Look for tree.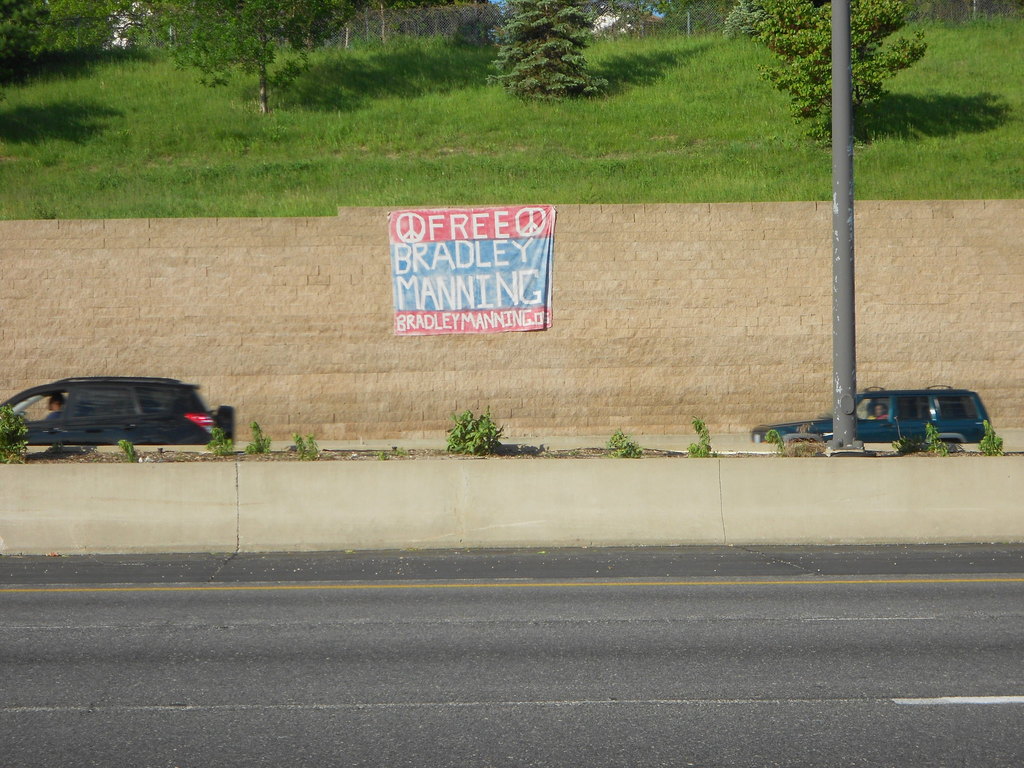
Found: (124,0,410,118).
